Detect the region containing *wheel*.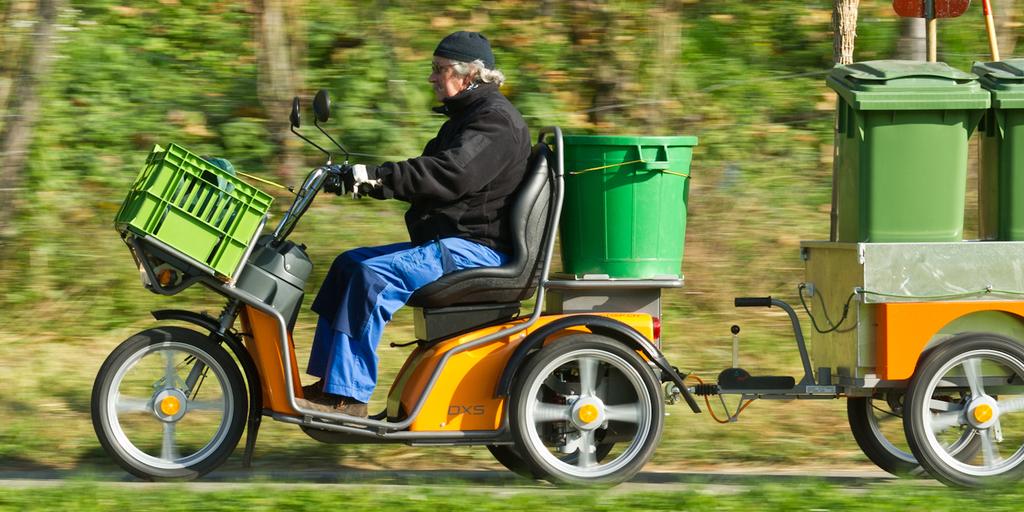
[left=509, top=339, right=667, bottom=489].
